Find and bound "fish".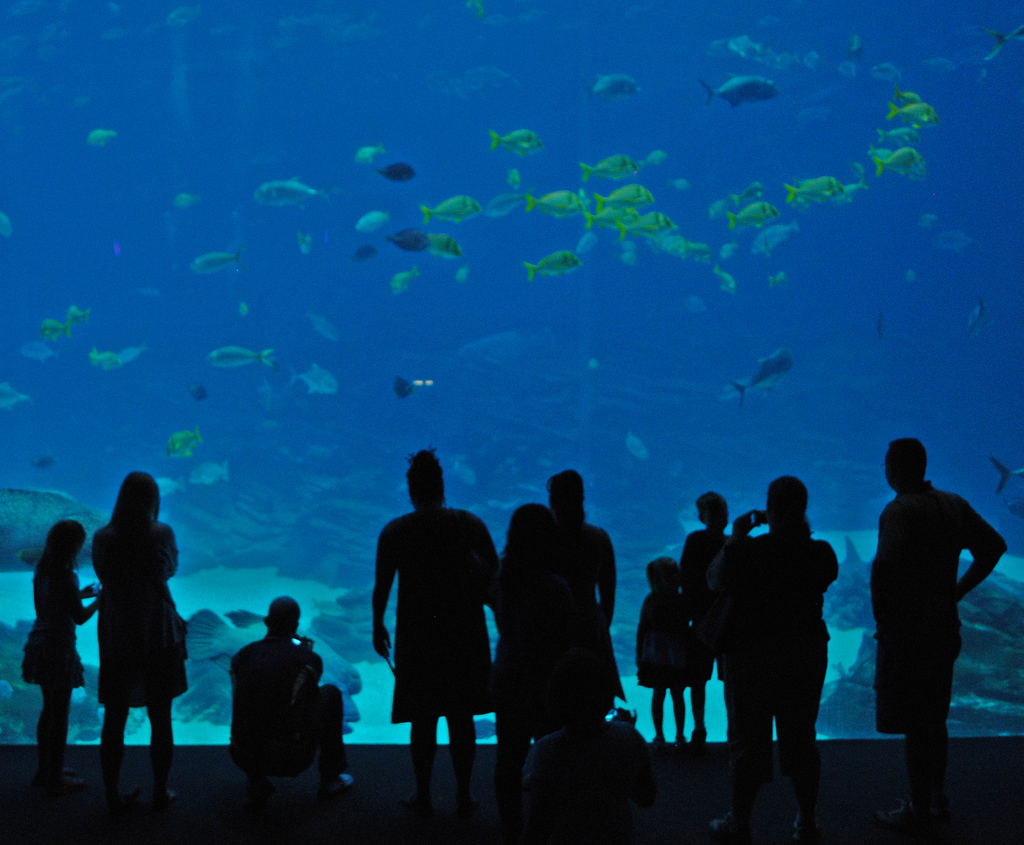
Bound: left=996, top=451, right=1023, bottom=493.
